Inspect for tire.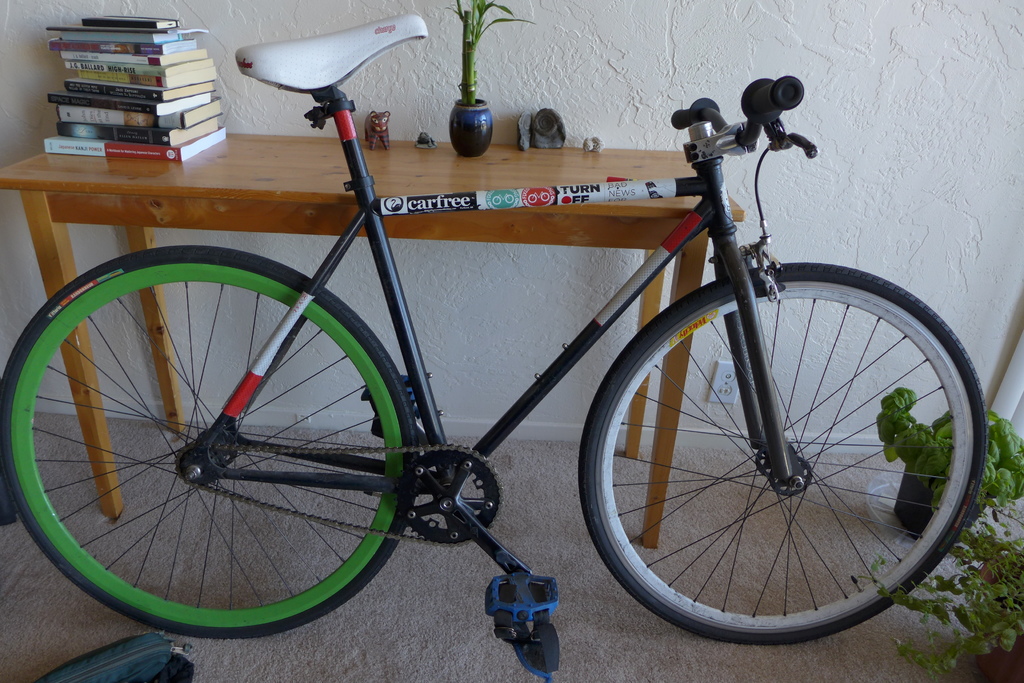
Inspection: (1, 247, 416, 638).
